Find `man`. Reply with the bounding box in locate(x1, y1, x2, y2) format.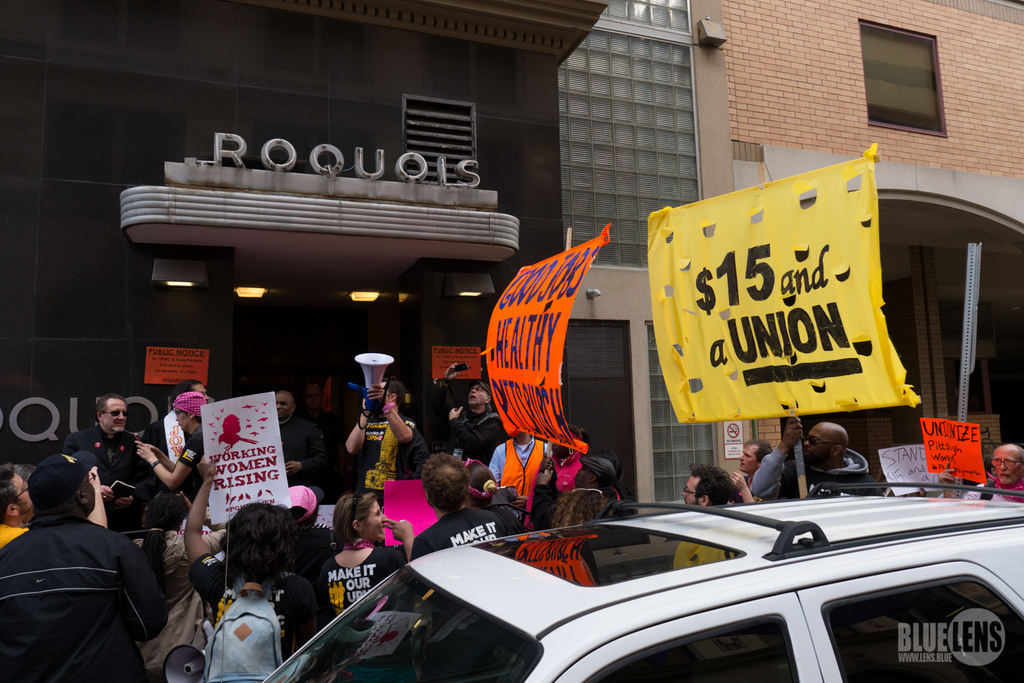
locate(342, 382, 431, 503).
